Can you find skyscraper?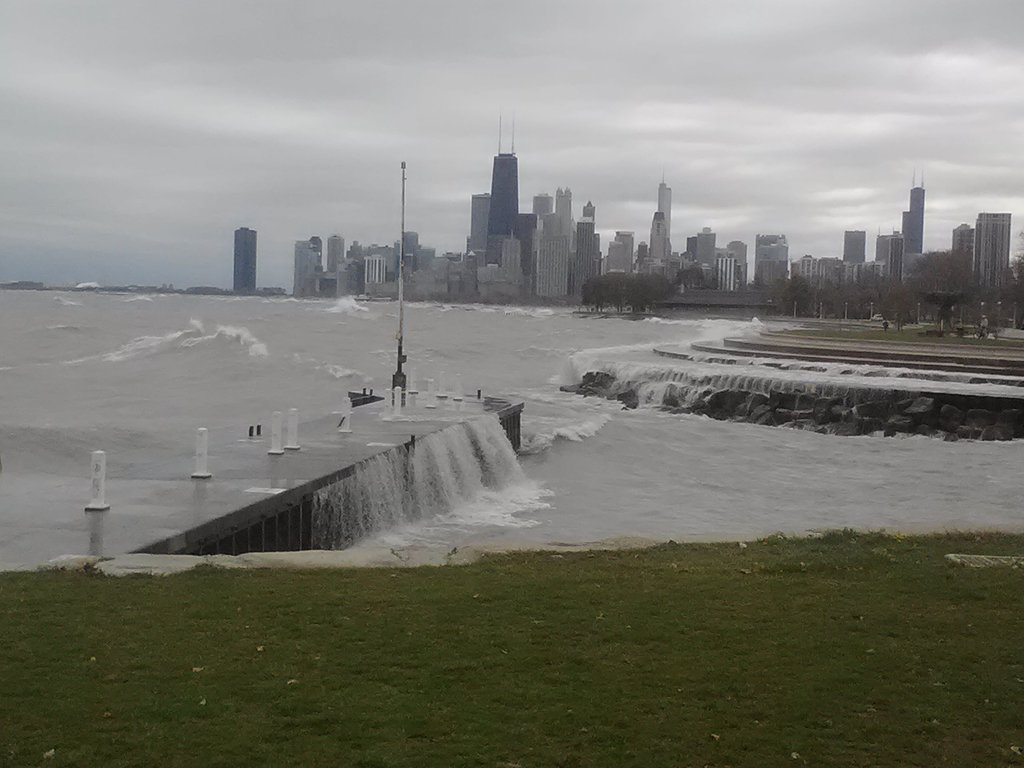
Yes, bounding box: 903/188/922/254.
